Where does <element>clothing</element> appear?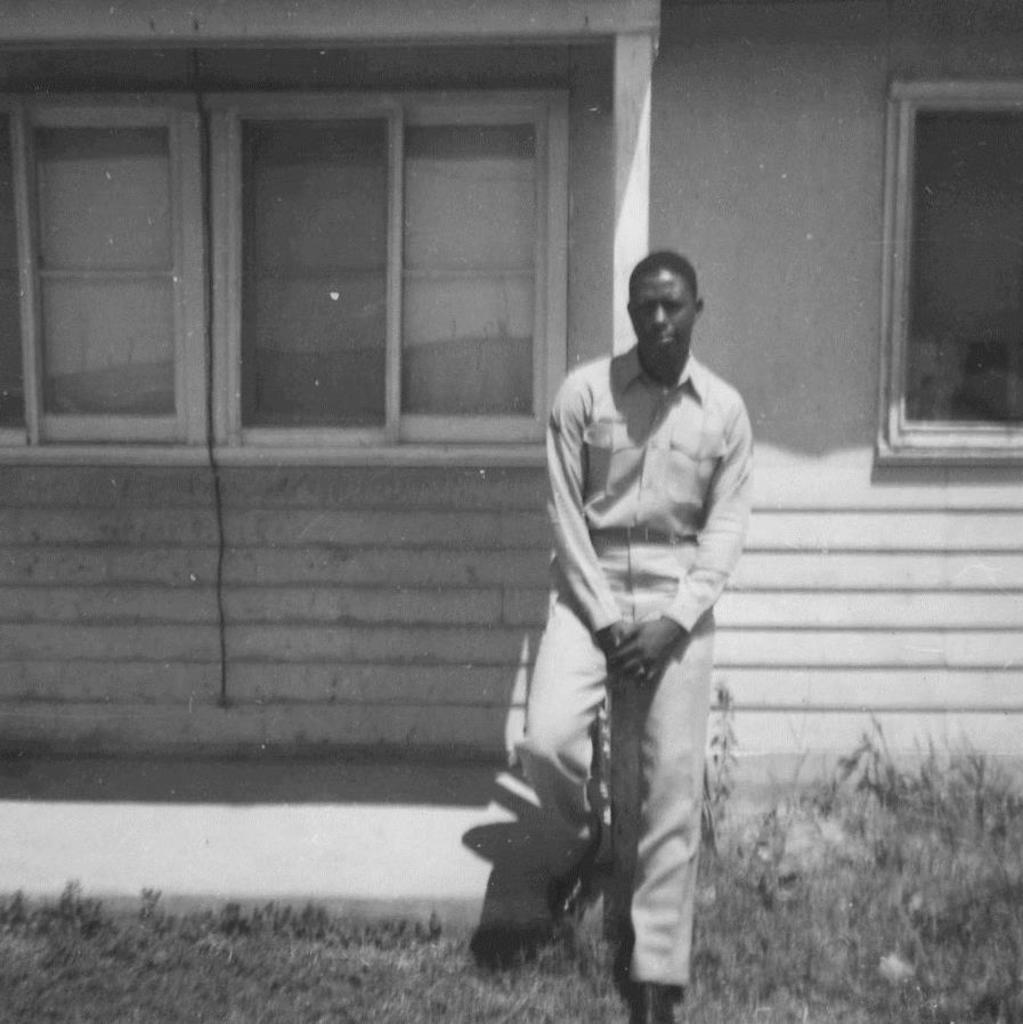
Appears at (x1=508, y1=267, x2=770, y2=926).
